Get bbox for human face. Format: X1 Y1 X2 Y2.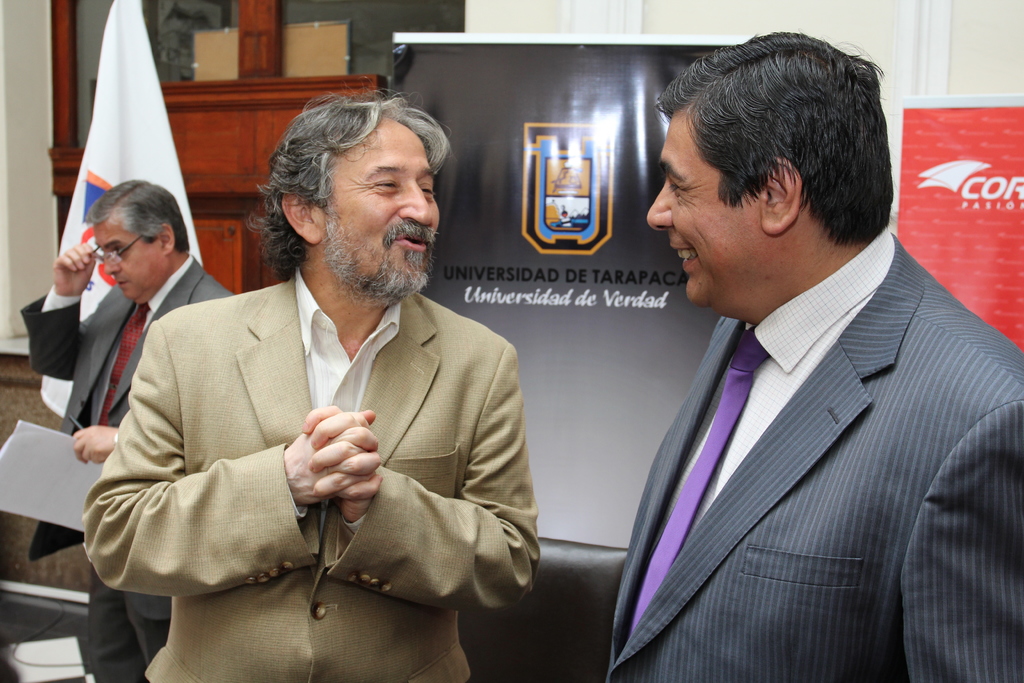
94 231 165 302.
